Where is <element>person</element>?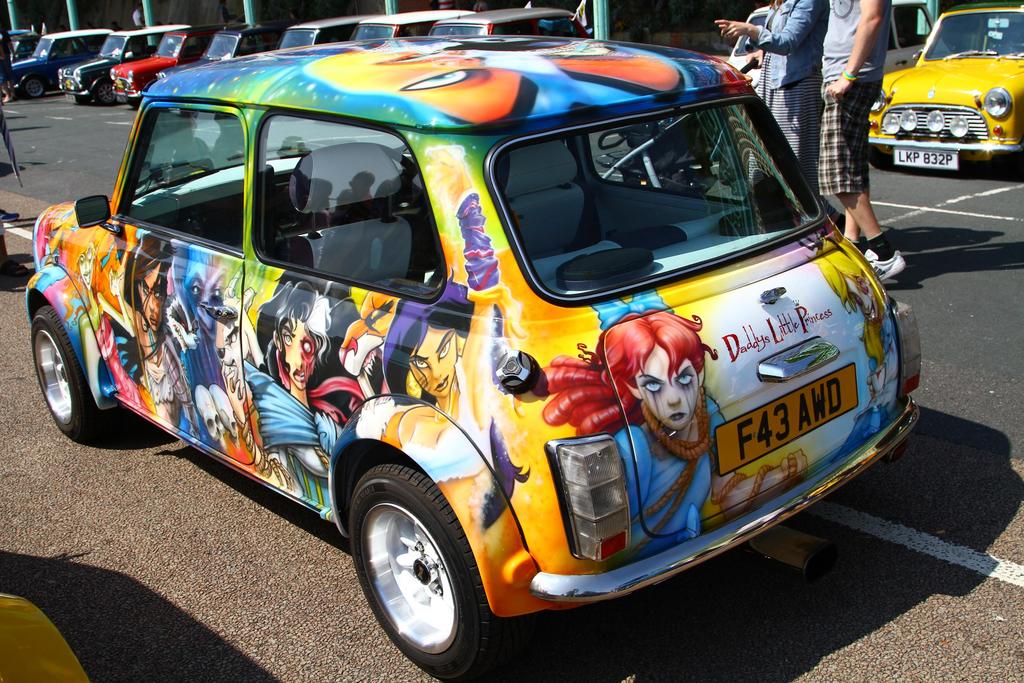
x1=254, y1=280, x2=334, y2=499.
